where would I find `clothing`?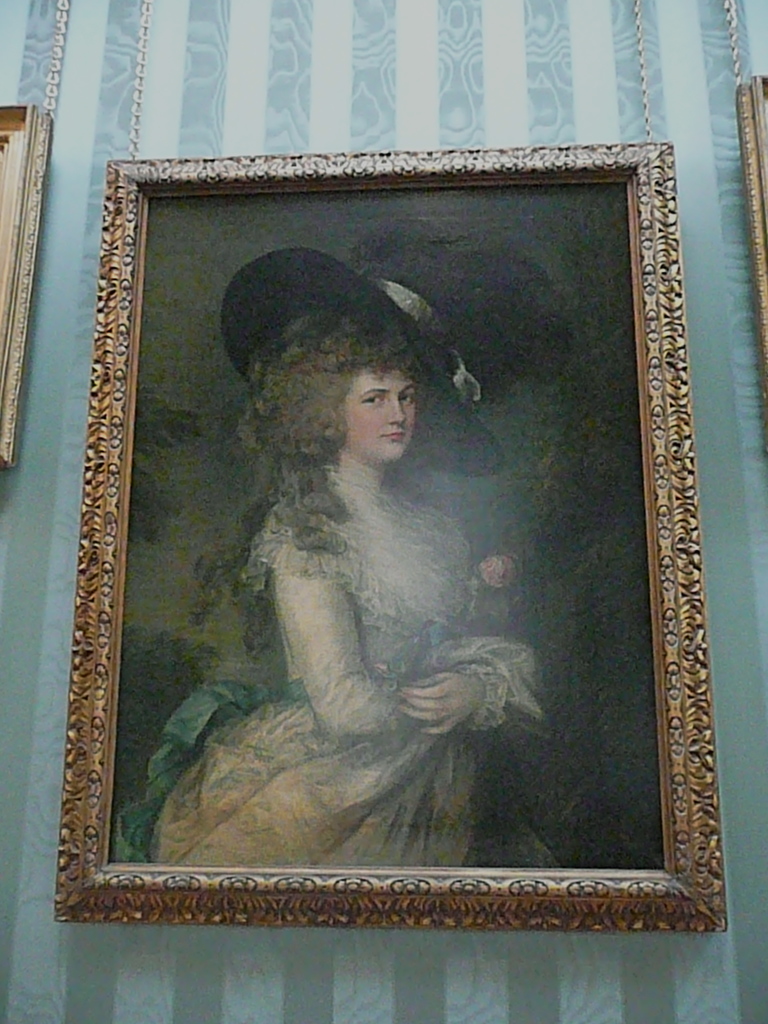
At 86/447/556/858.
